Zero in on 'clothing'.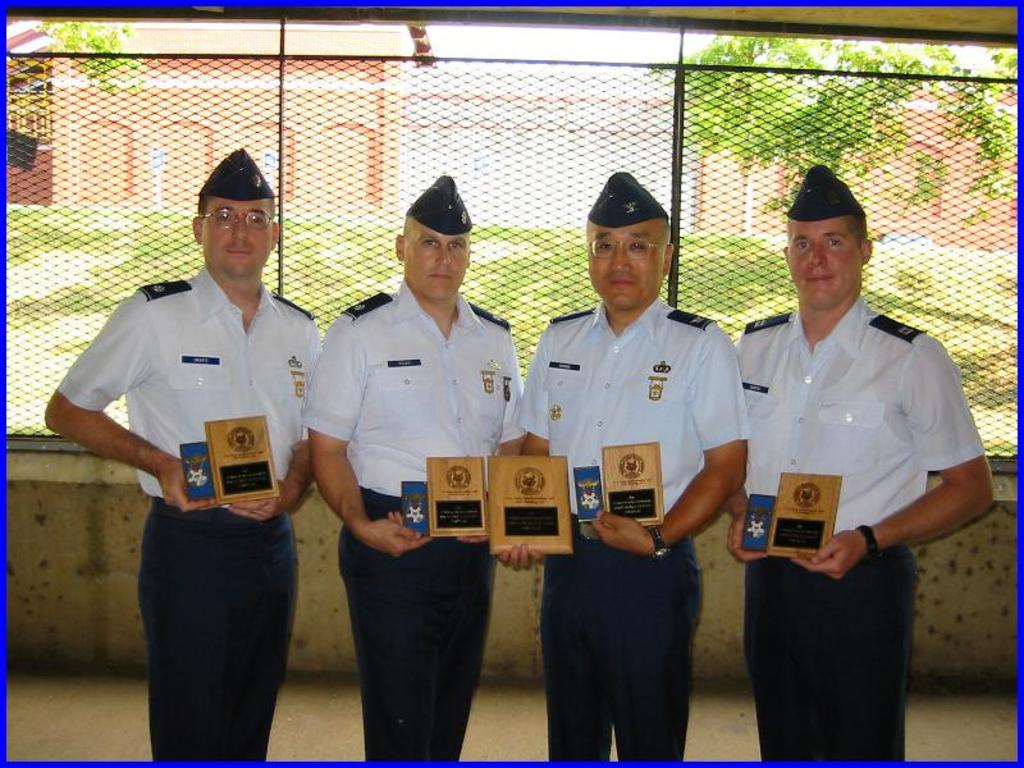
Zeroed in: BBox(744, 545, 929, 767).
